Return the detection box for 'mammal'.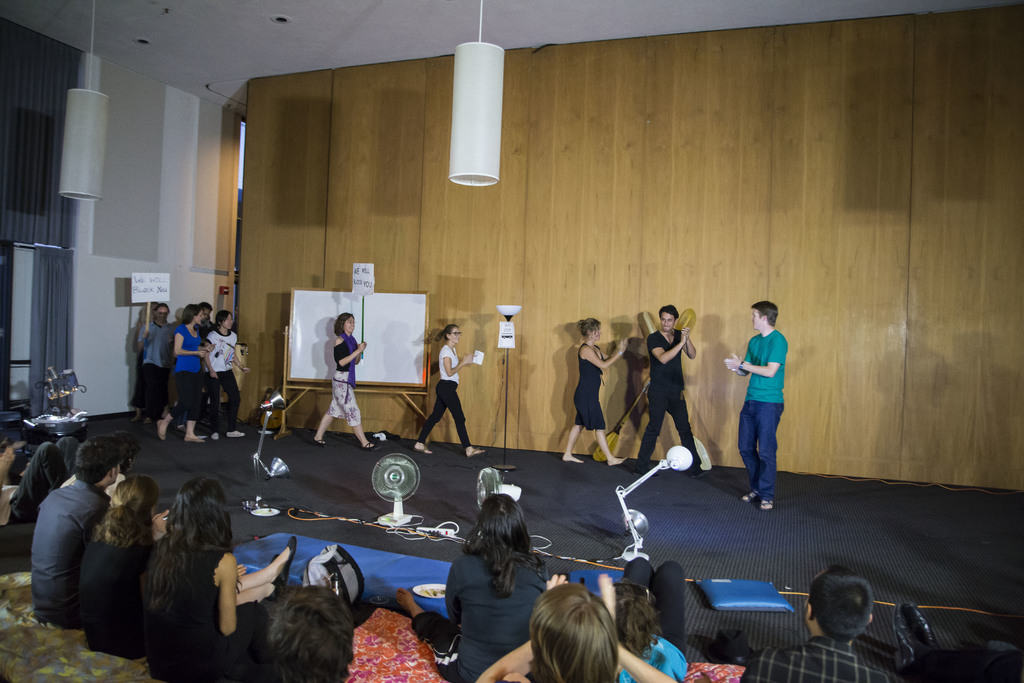
<box>628,301,696,476</box>.
